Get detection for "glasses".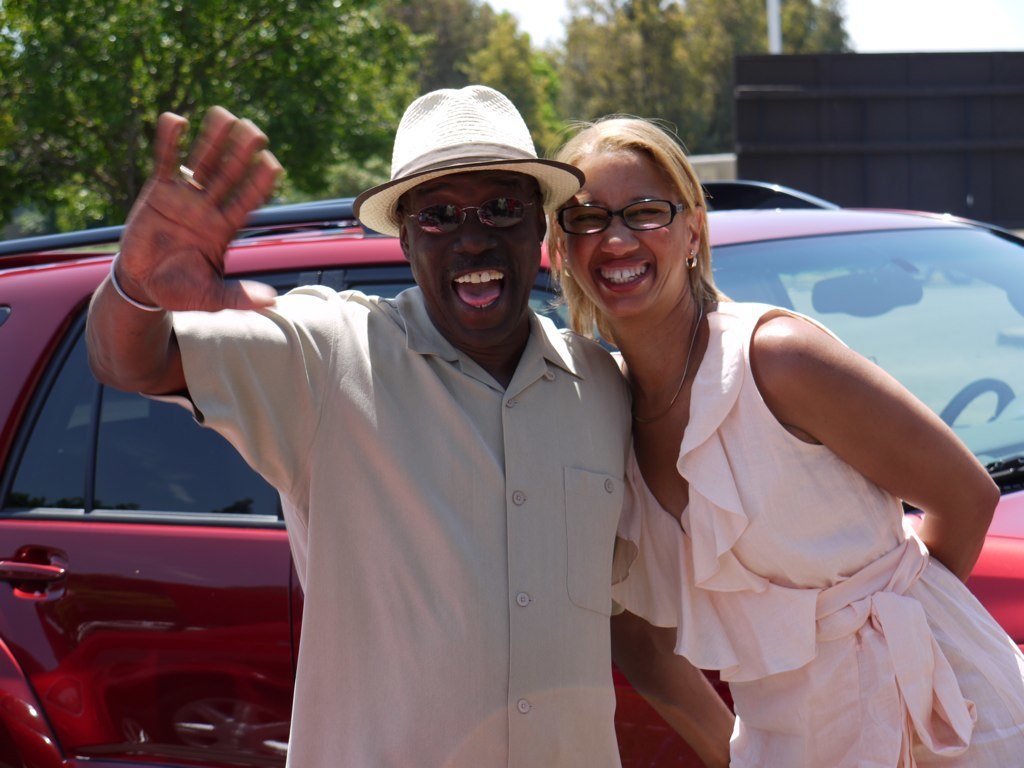
Detection: bbox(400, 198, 542, 236).
